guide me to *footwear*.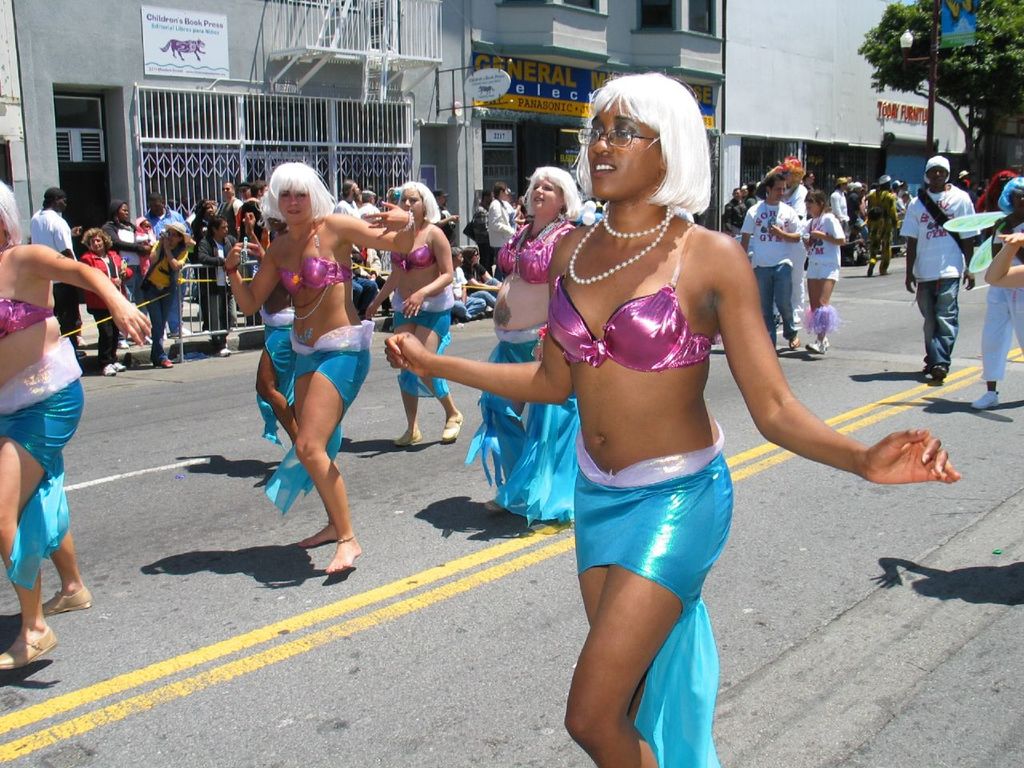
Guidance: (77, 350, 85, 358).
